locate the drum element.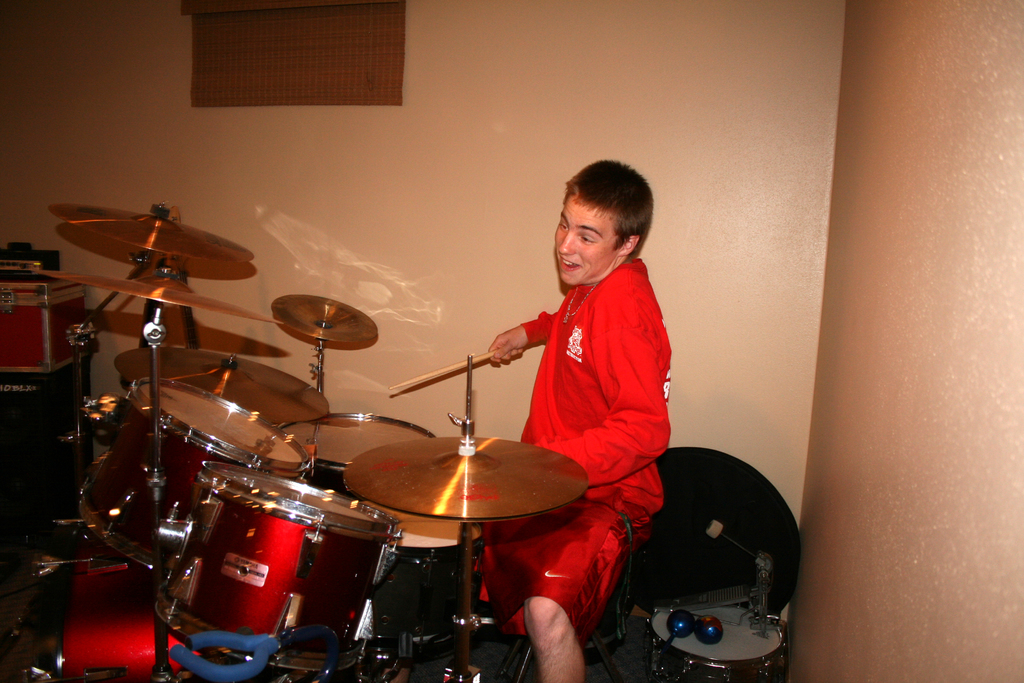
Element bbox: locate(641, 601, 785, 681).
